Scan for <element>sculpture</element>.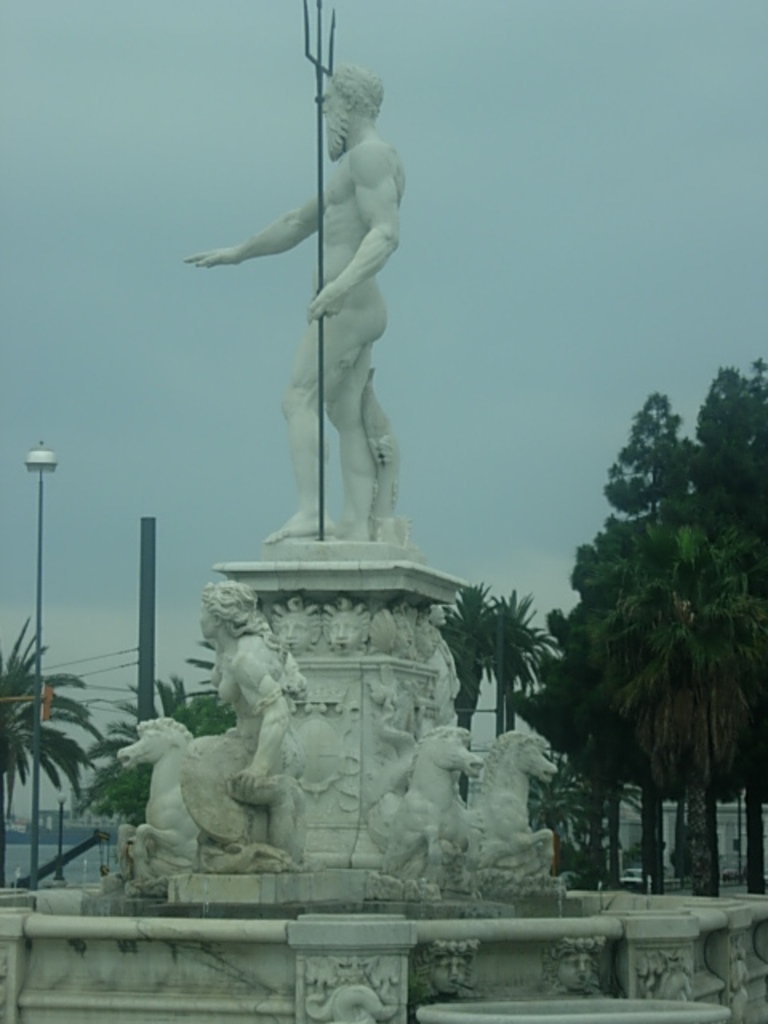
Scan result: <region>374, 712, 483, 883</region>.
